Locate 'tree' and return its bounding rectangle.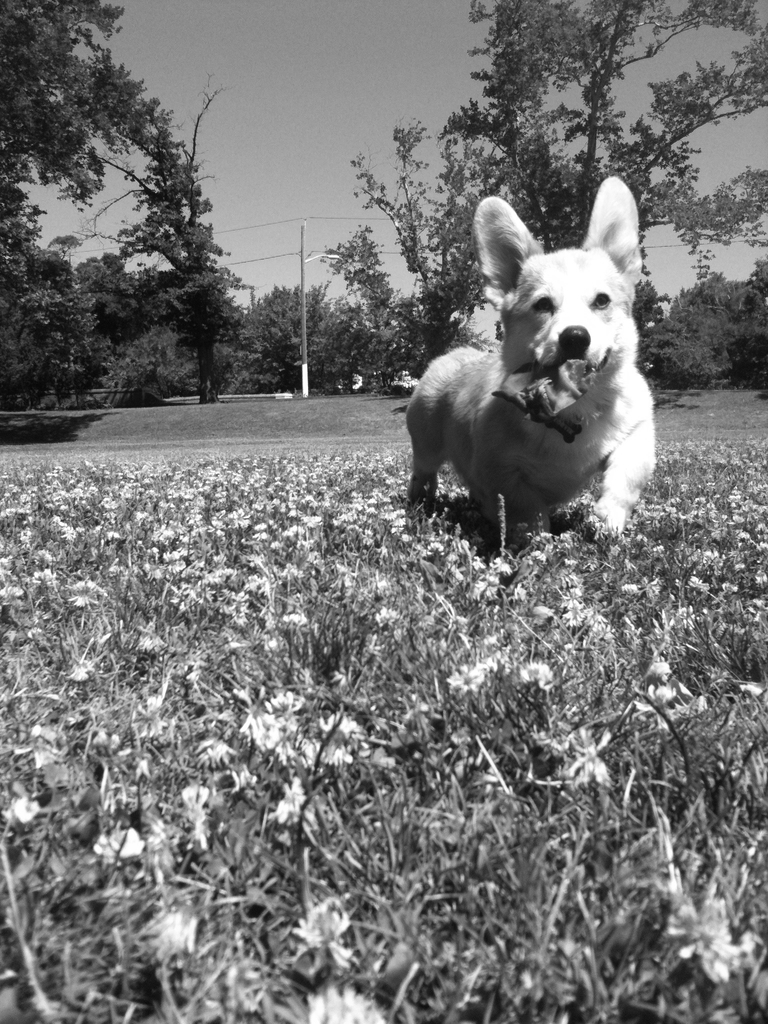
l=254, t=0, r=767, b=382.
